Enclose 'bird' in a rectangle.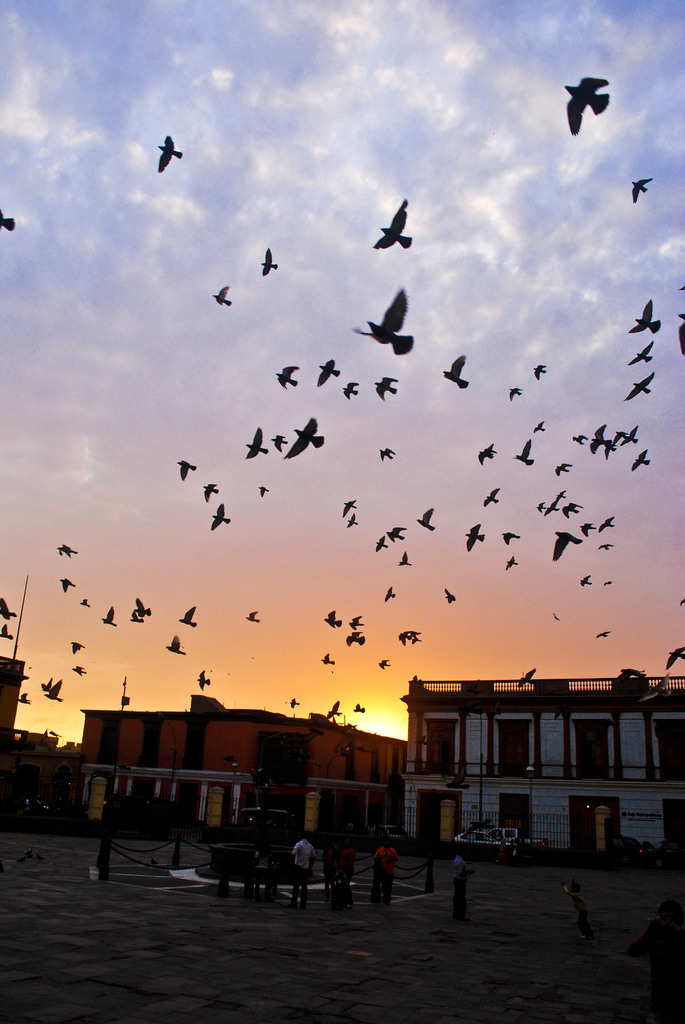
(left=22, top=691, right=31, bottom=705).
